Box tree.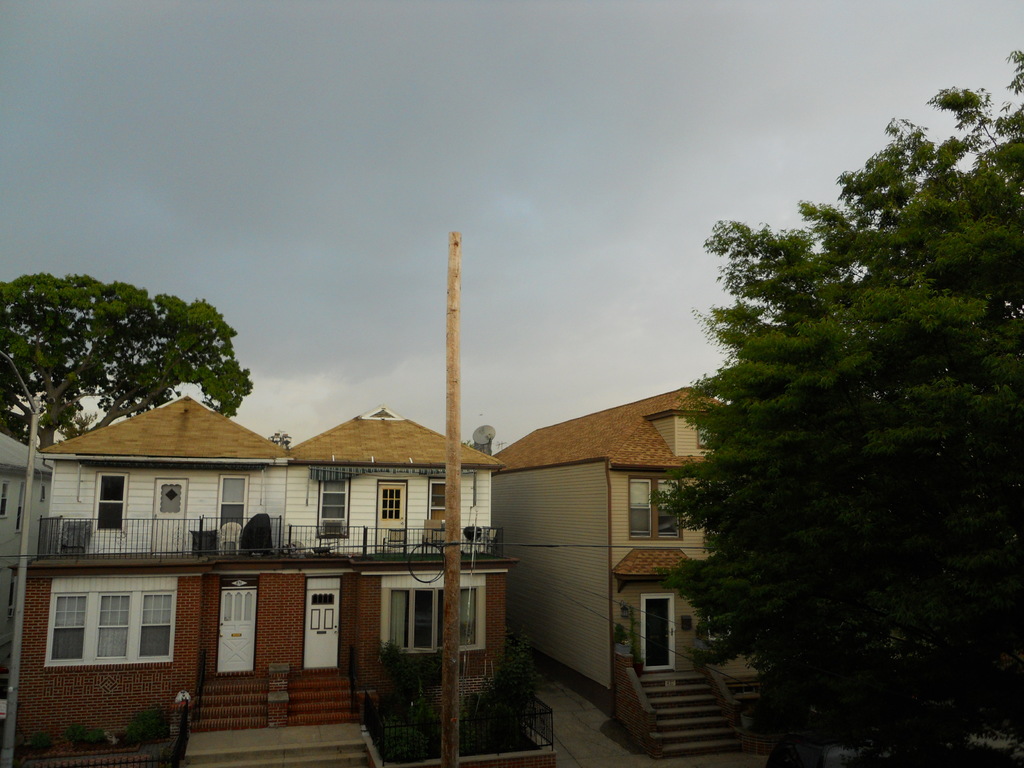
Rect(0, 267, 260, 452).
